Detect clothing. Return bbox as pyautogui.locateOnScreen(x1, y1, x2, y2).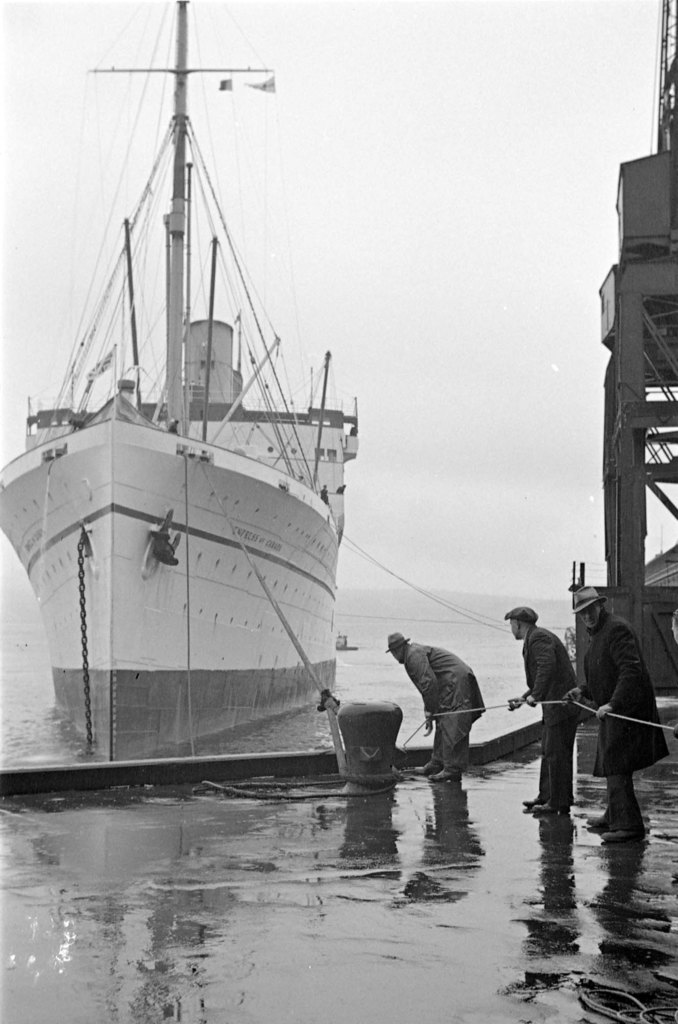
pyautogui.locateOnScreen(404, 645, 480, 778).
